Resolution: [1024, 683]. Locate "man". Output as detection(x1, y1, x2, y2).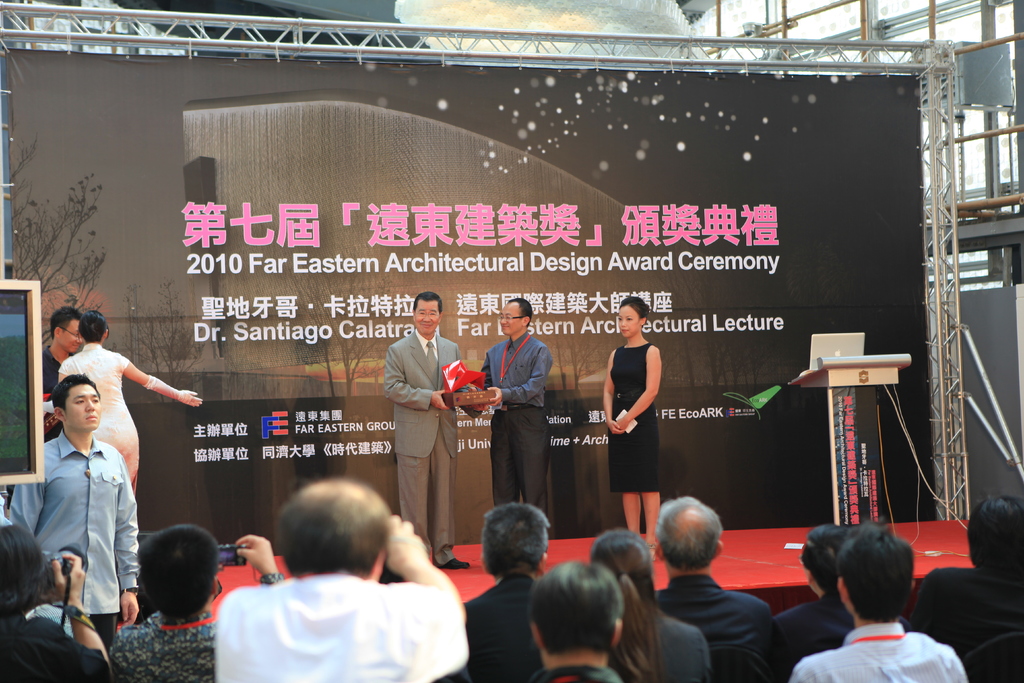
detection(463, 299, 557, 553).
